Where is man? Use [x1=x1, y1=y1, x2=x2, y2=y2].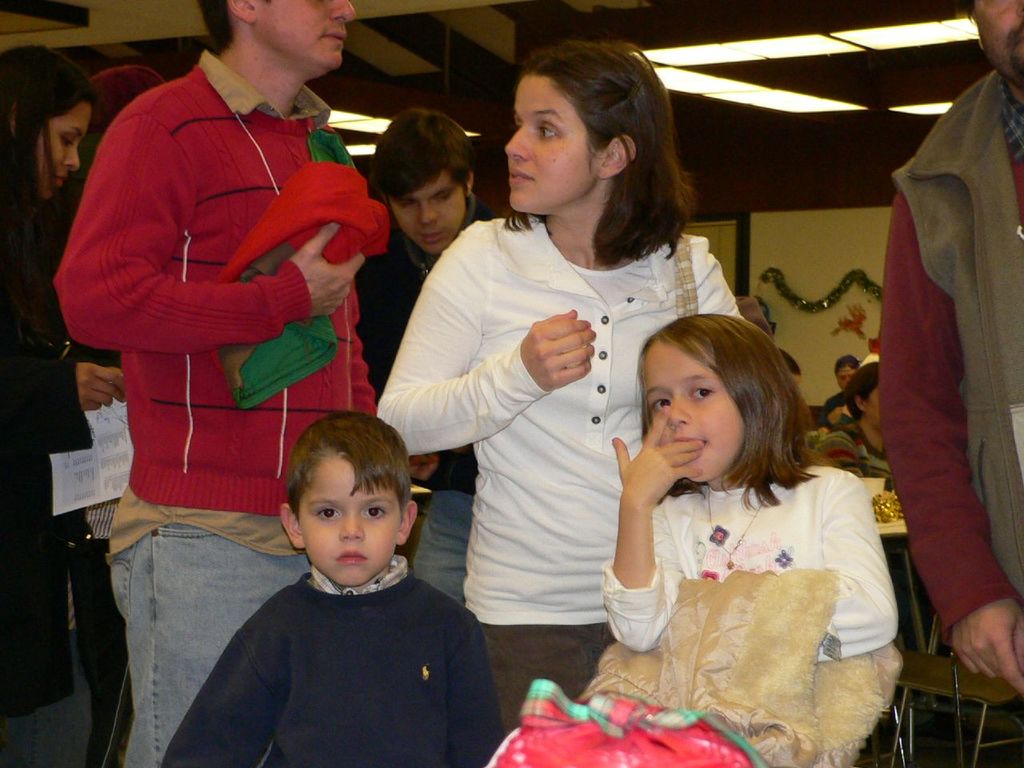
[x1=354, y1=110, x2=504, y2=593].
